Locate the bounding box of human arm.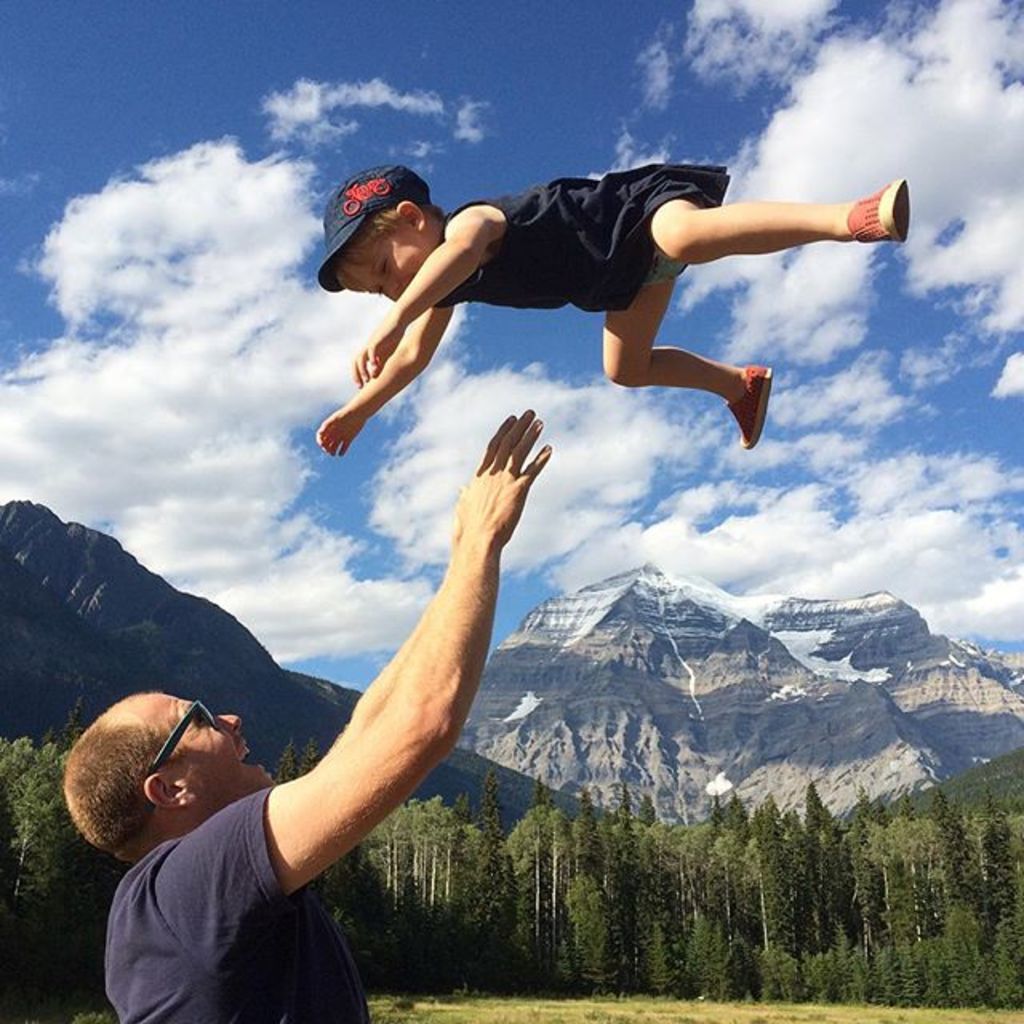
Bounding box: {"left": 346, "top": 194, "right": 509, "bottom": 378}.
